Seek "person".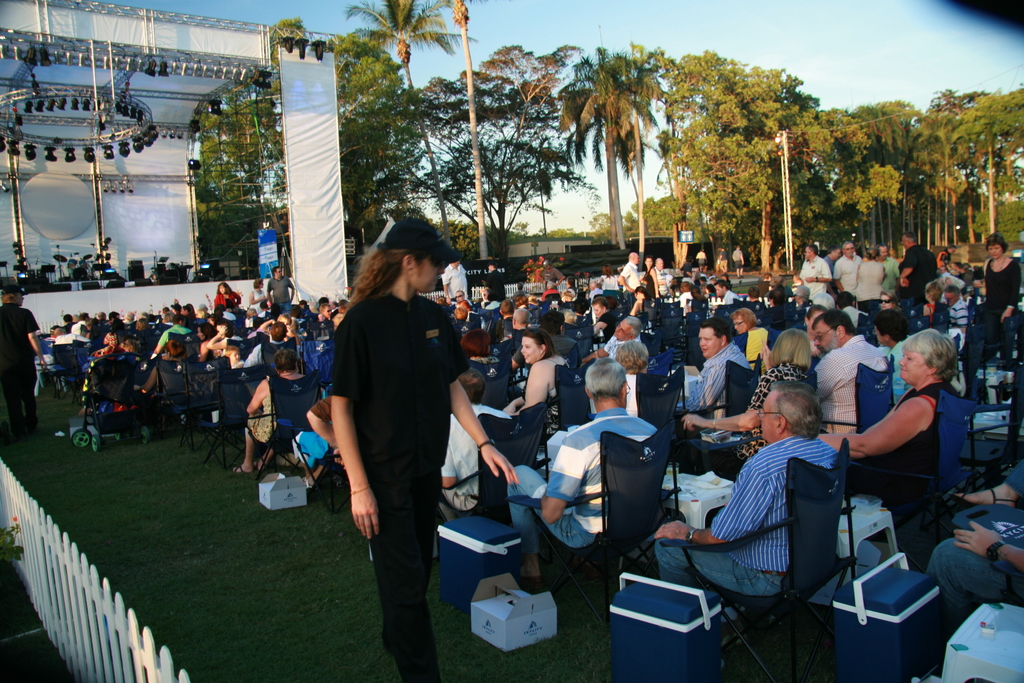
657/379/842/637.
